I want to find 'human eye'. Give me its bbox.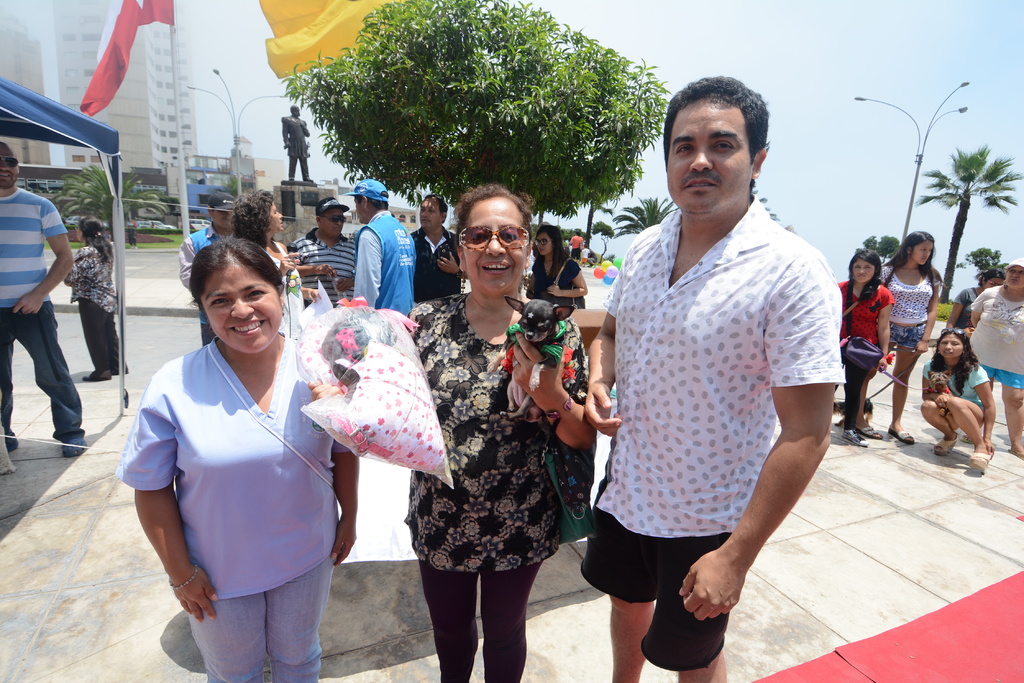
pyautogui.locateOnScreen(712, 141, 739, 154).
